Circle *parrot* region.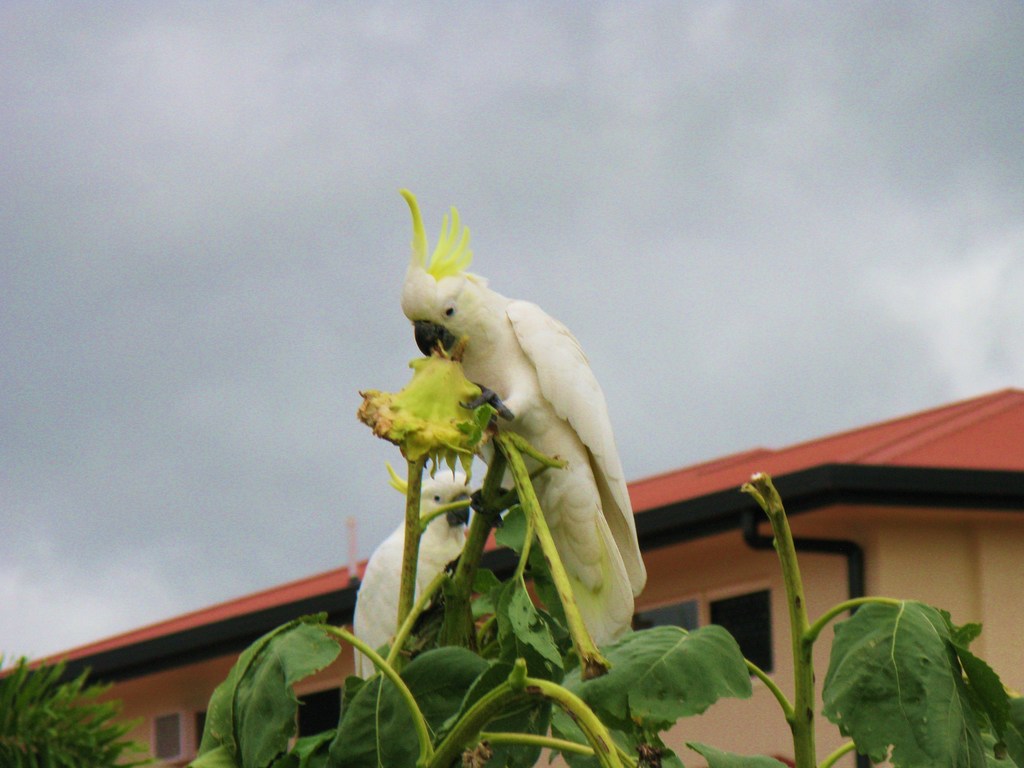
Region: crop(400, 182, 650, 652).
